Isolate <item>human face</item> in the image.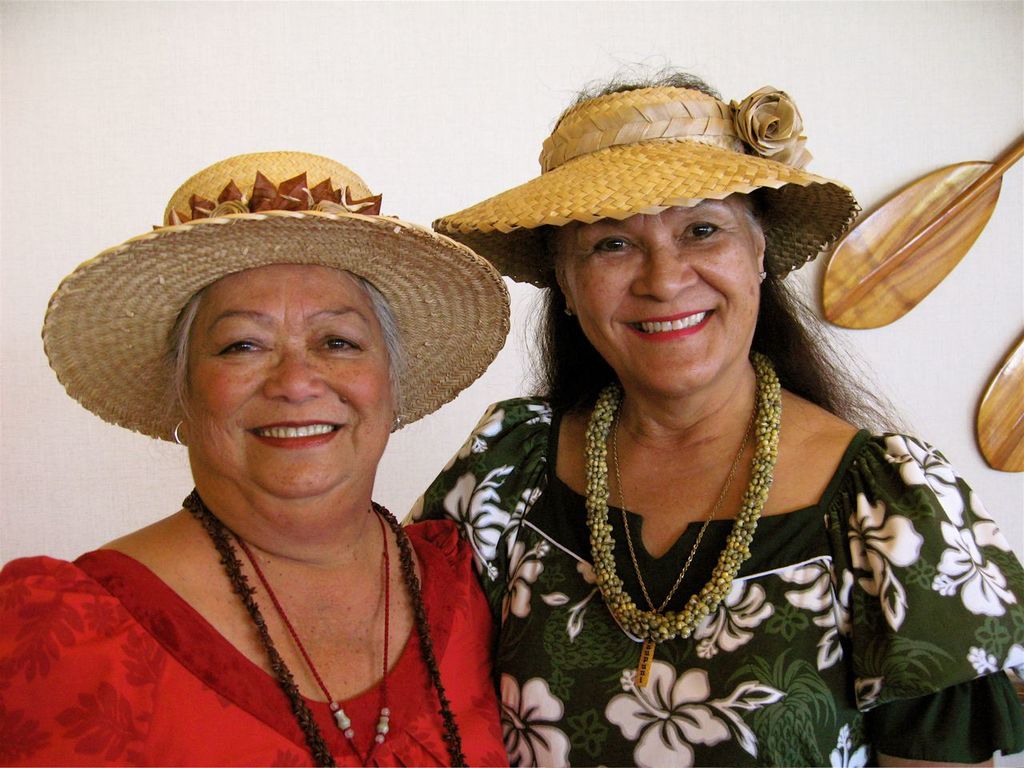
Isolated region: [left=568, top=198, right=756, bottom=394].
